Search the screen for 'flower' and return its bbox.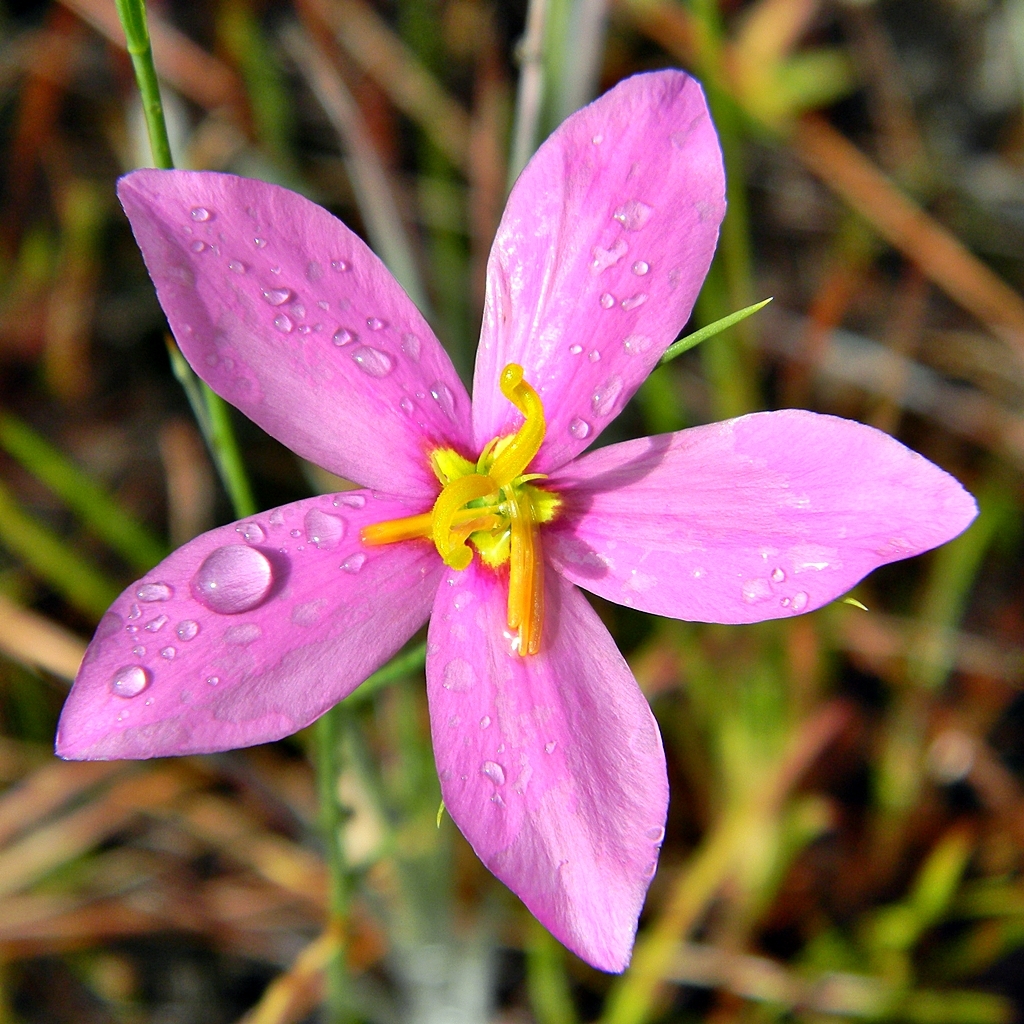
Found: 60, 66, 936, 951.
